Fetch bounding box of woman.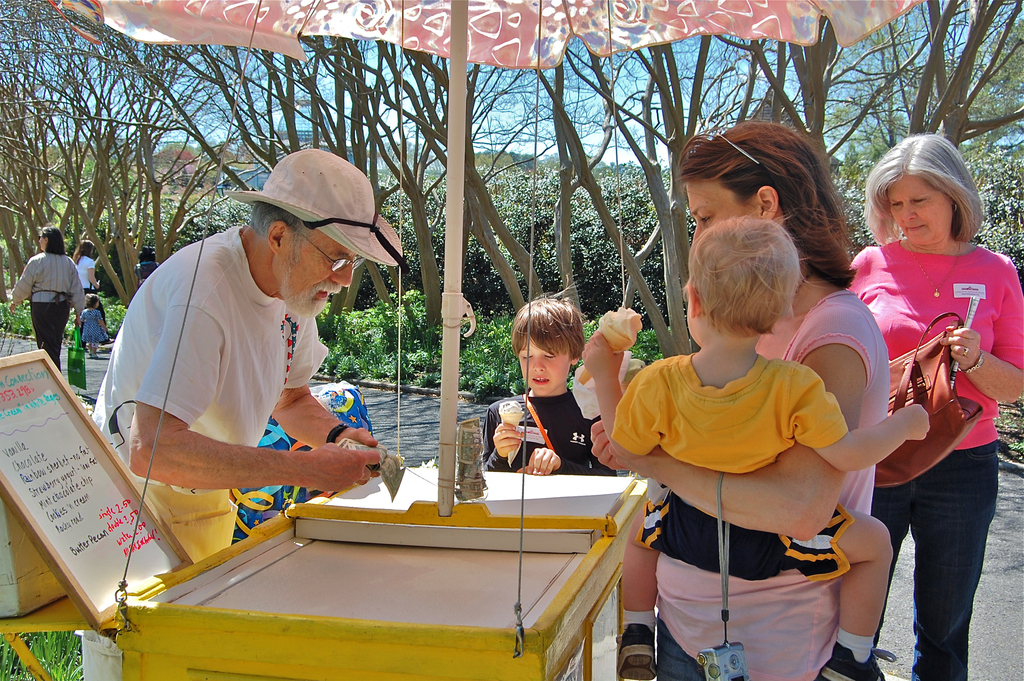
Bbox: [left=10, top=223, right=79, bottom=365].
